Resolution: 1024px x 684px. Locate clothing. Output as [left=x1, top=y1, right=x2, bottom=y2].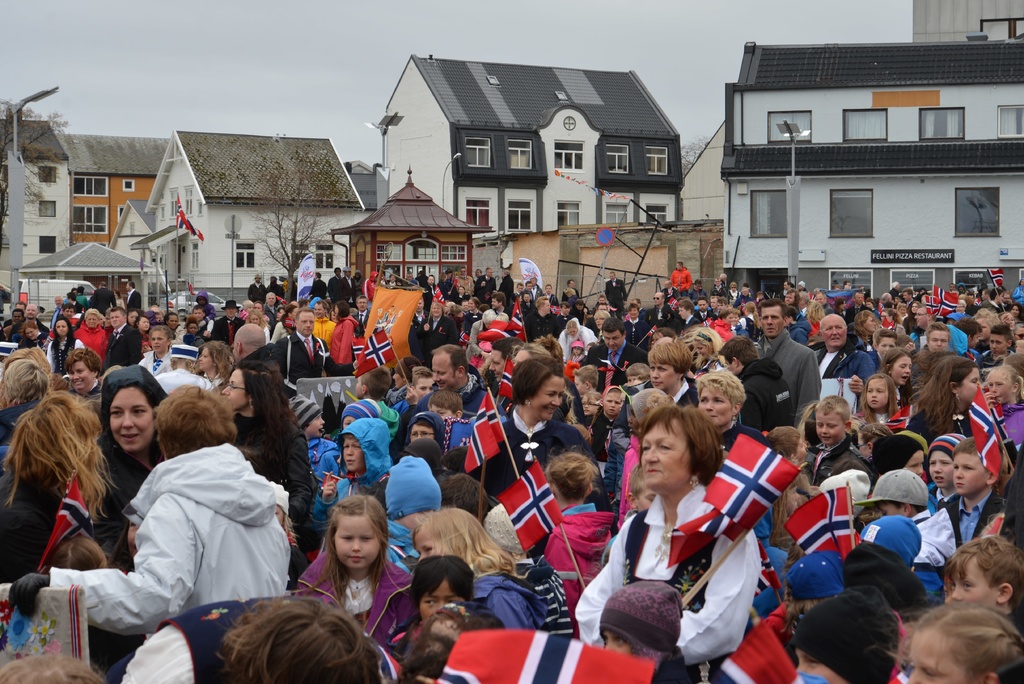
[left=913, top=510, right=955, bottom=572].
